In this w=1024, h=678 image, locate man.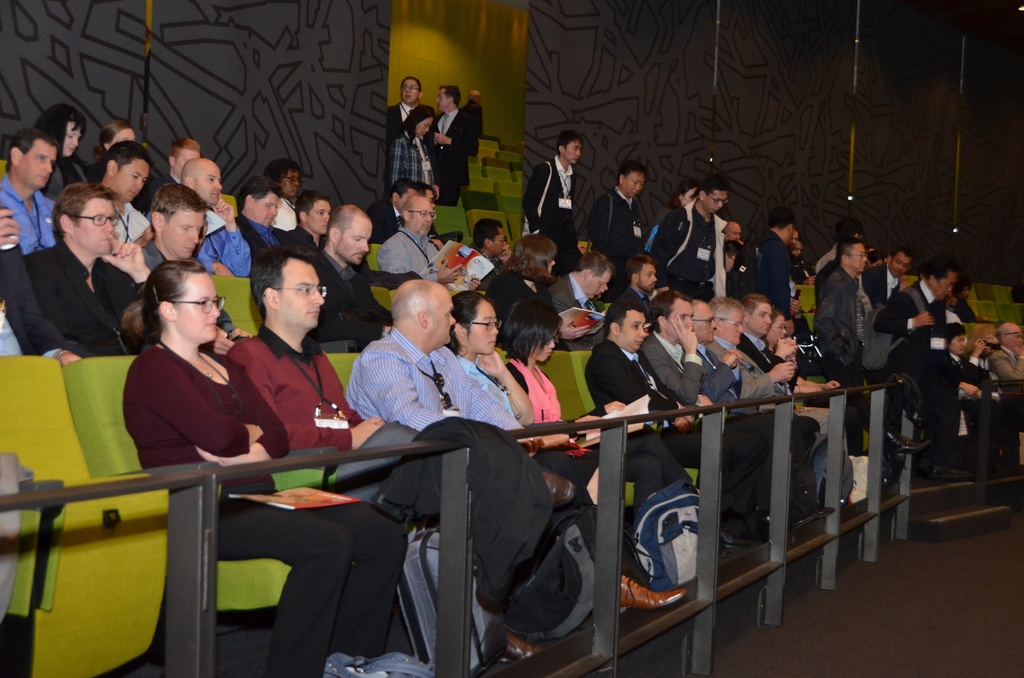
Bounding box: bbox=(424, 86, 472, 206).
